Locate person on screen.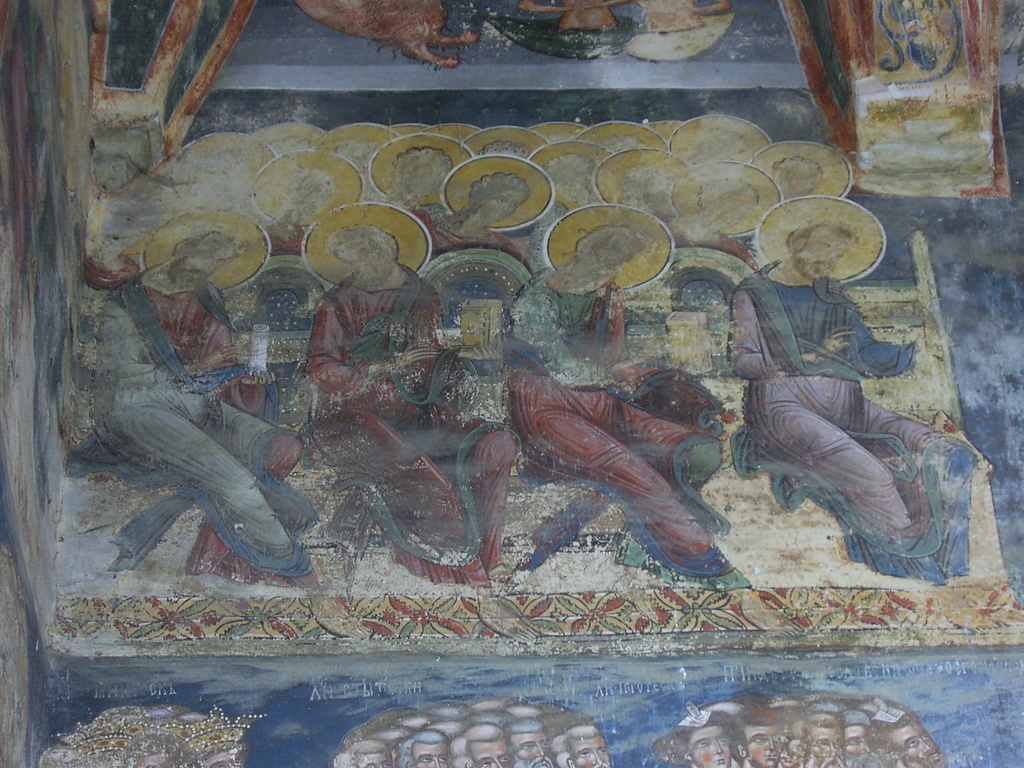
On screen at crop(562, 728, 614, 767).
